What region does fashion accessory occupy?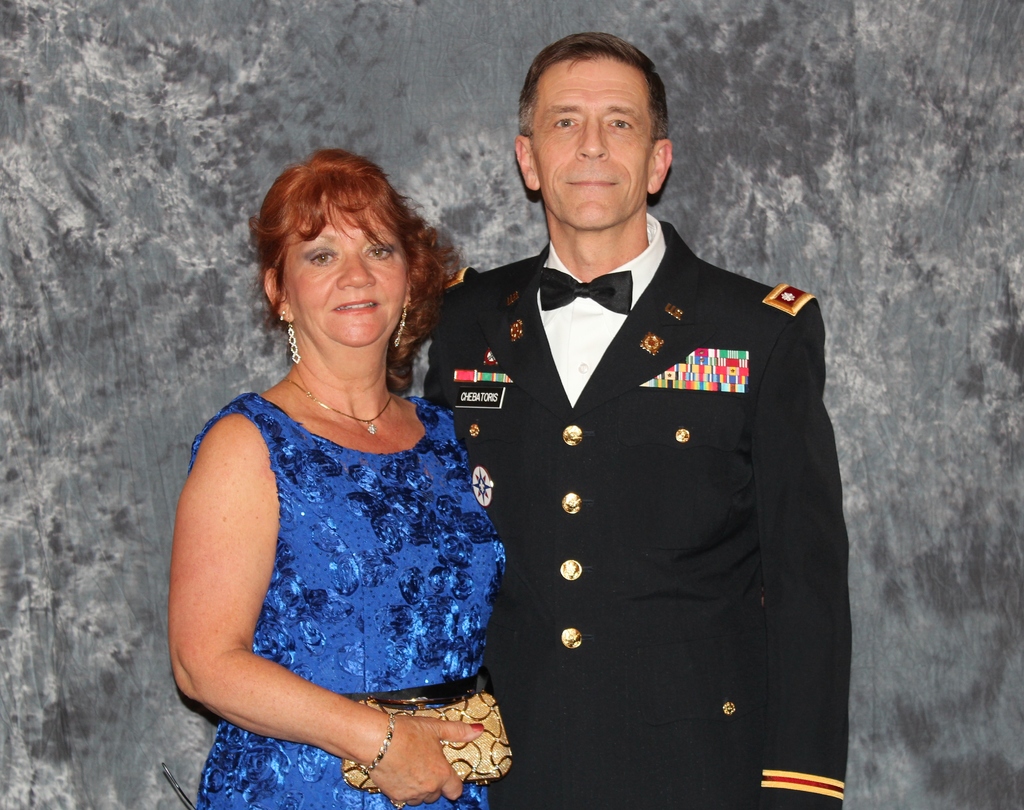
crop(391, 300, 408, 348).
